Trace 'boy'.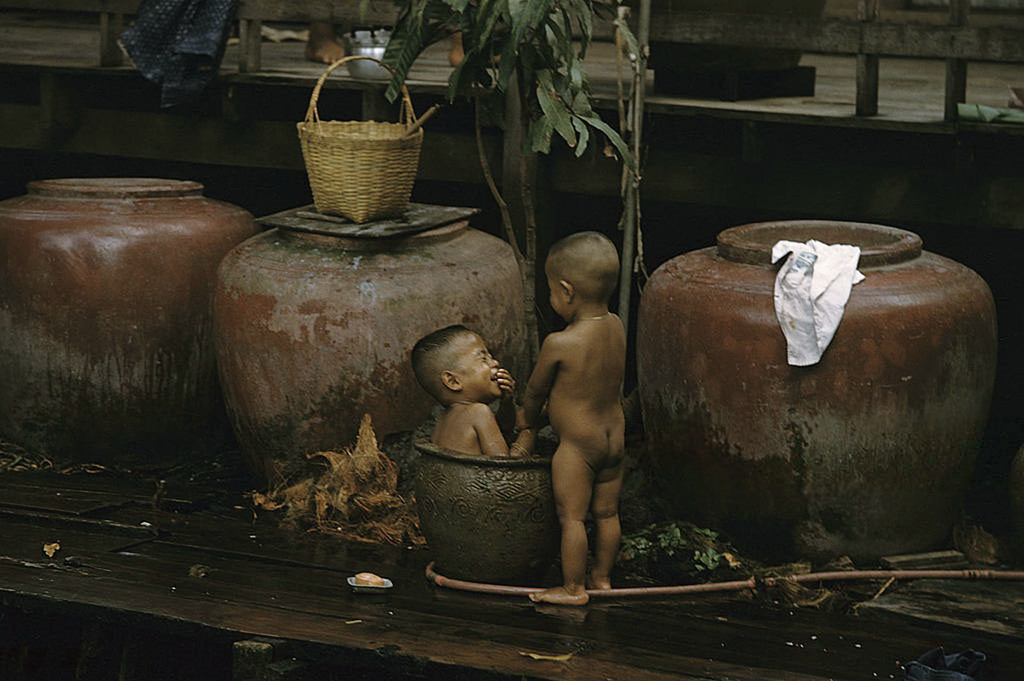
Traced to [409, 324, 536, 466].
